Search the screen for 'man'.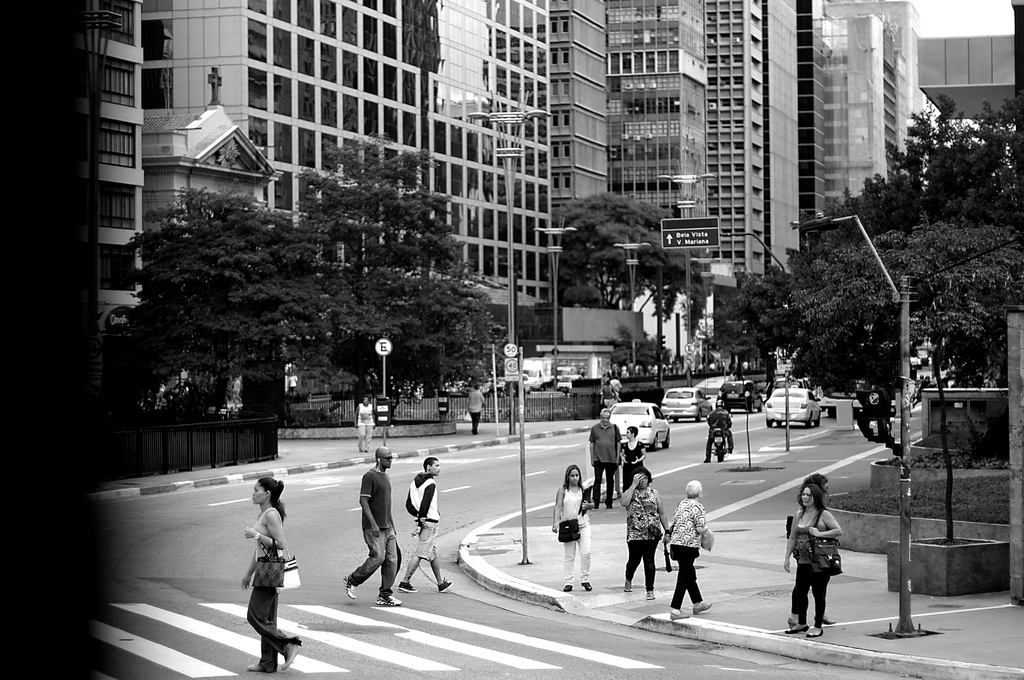
Found at x1=397, y1=455, x2=451, y2=592.
